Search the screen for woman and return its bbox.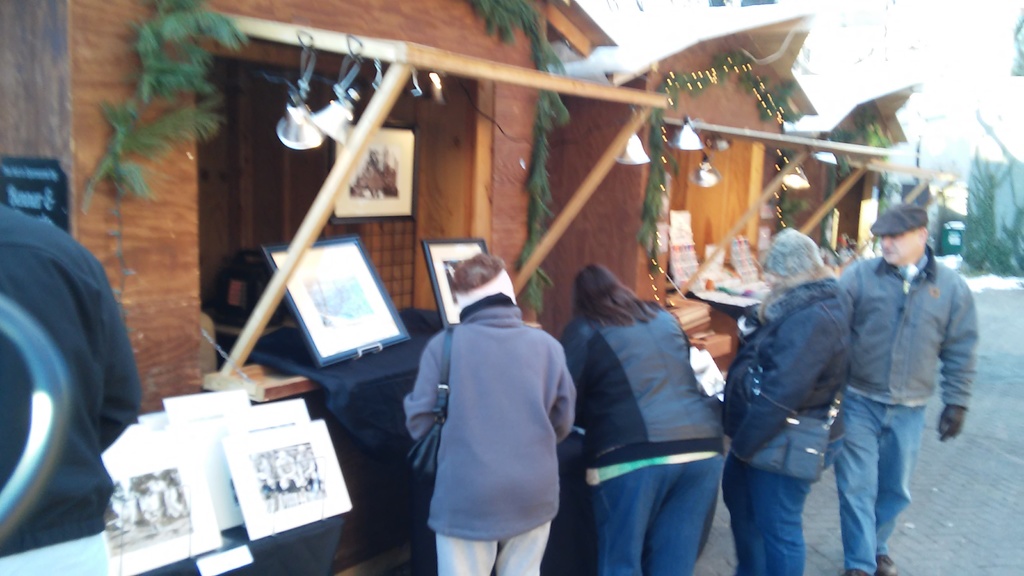
Found: <region>563, 261, 724, 575</region>.
